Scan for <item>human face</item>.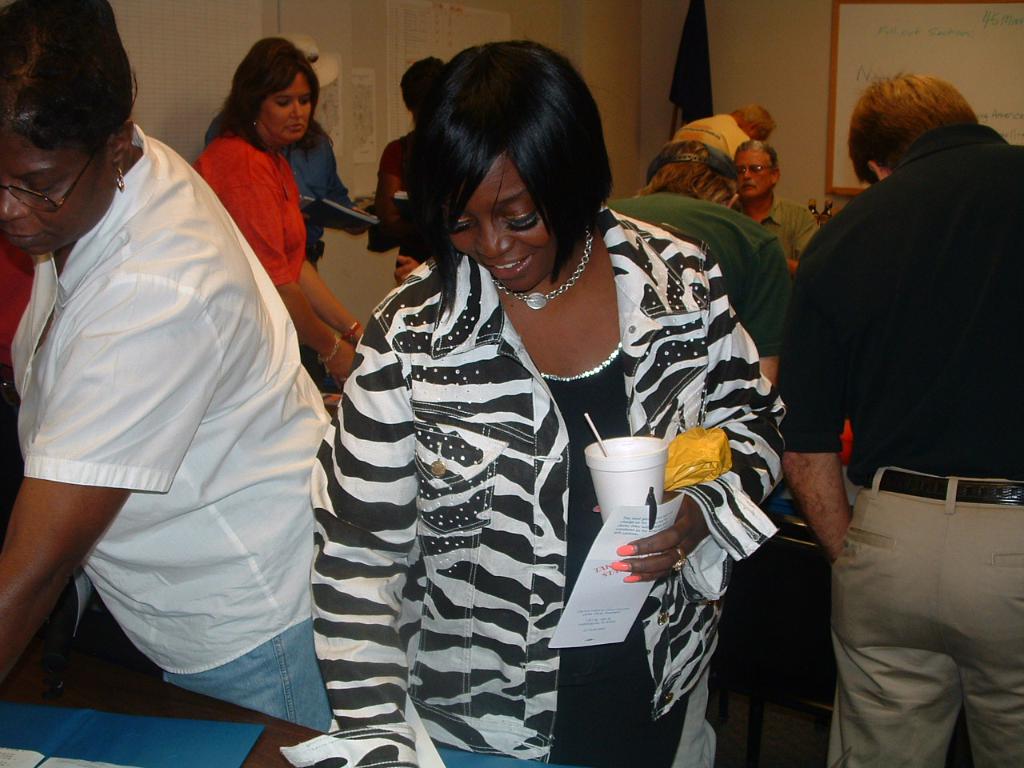
Scan result: left=737, top=149, right=770, bottom=198.
